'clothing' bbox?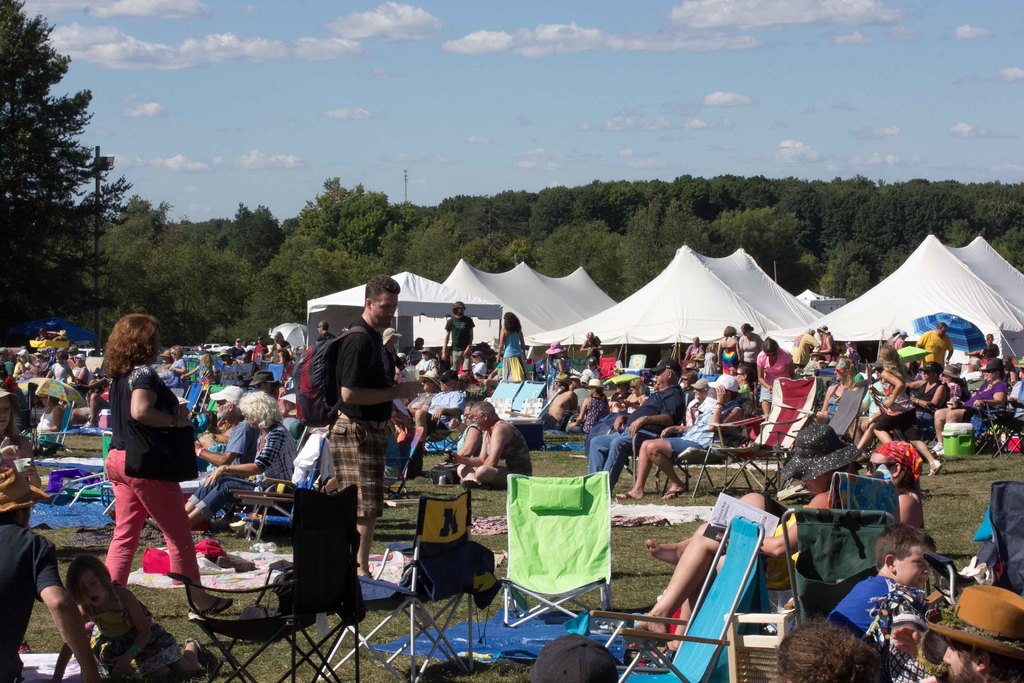
<bbox>503, 329, 532, 389</bbox>
